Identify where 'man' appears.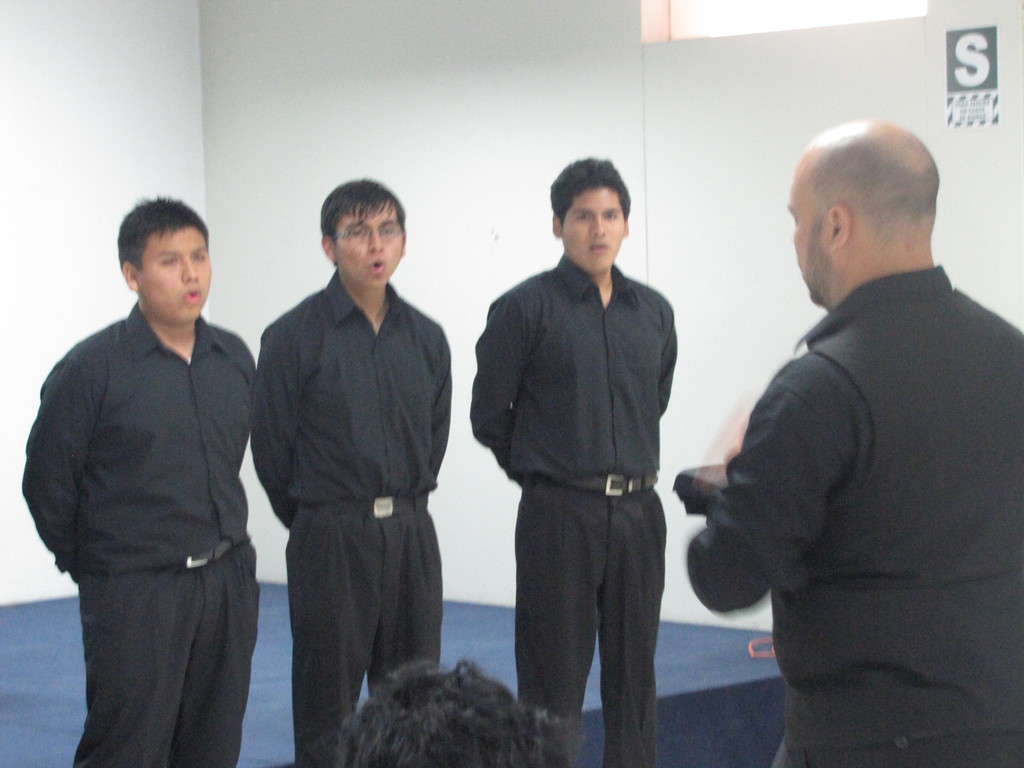
Appears at Rect(246, 173, 454, 767).
